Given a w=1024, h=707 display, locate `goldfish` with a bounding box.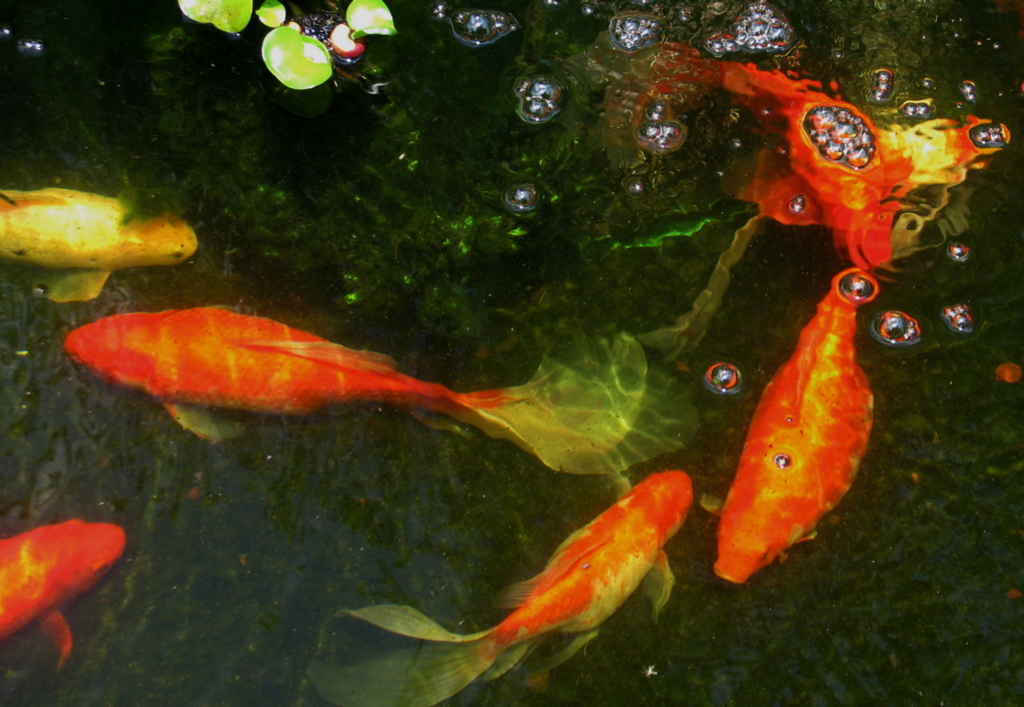
Located: (0,182,200,307).
